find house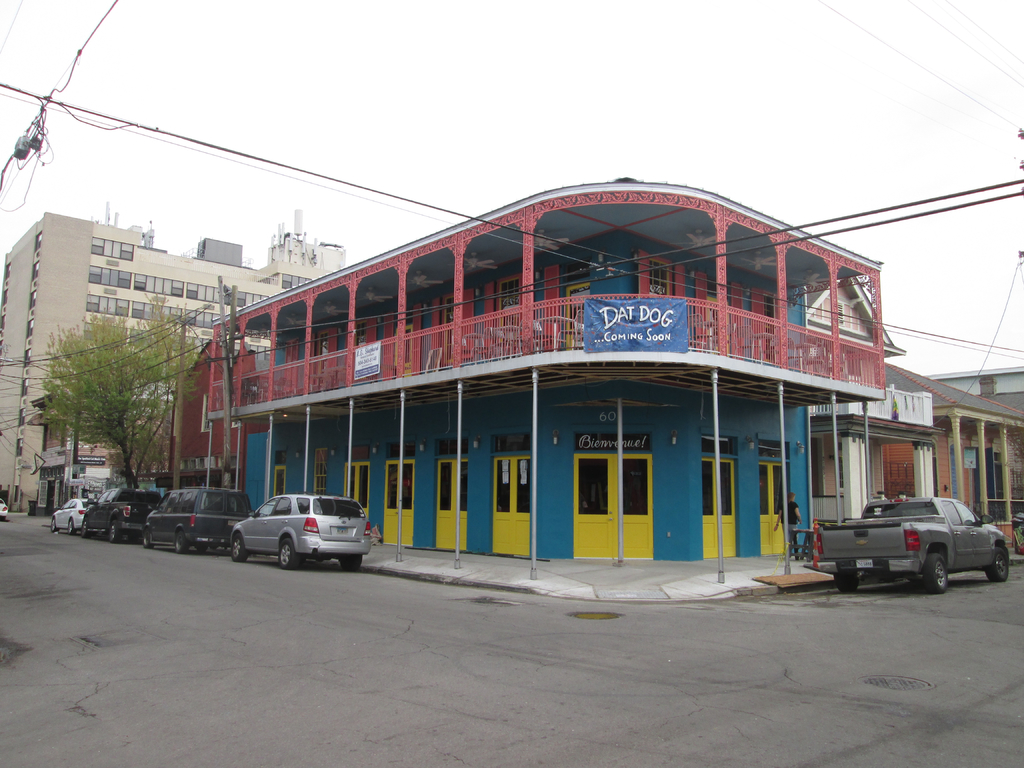
(x1=0, y1=227, x2=334, y2=494)
